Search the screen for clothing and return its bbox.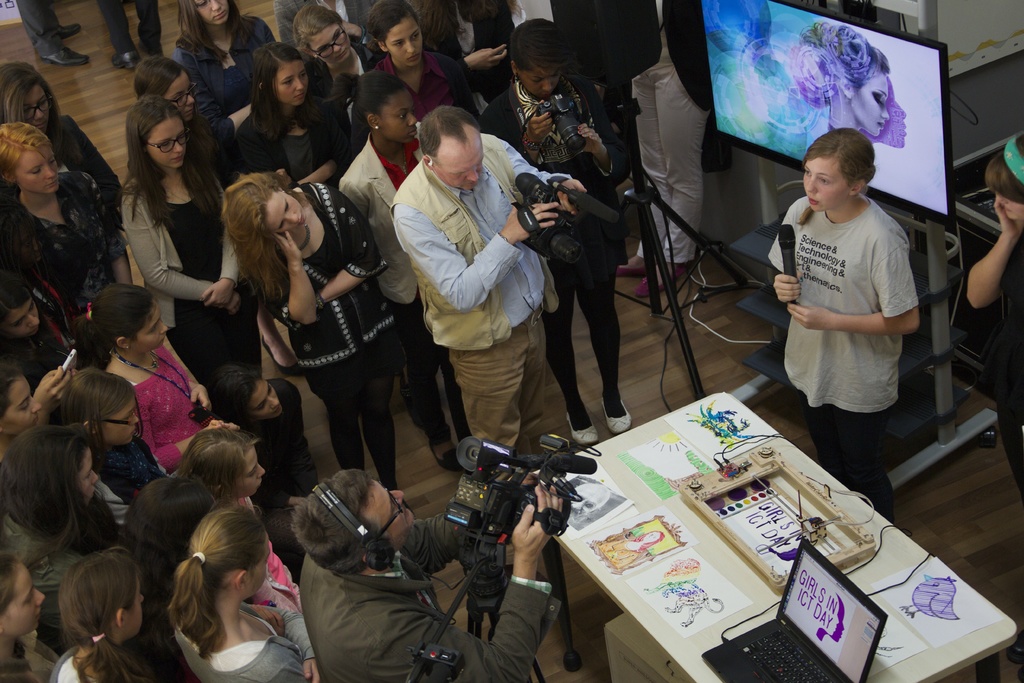
Found: box=[952, 229, 1023, 500].
